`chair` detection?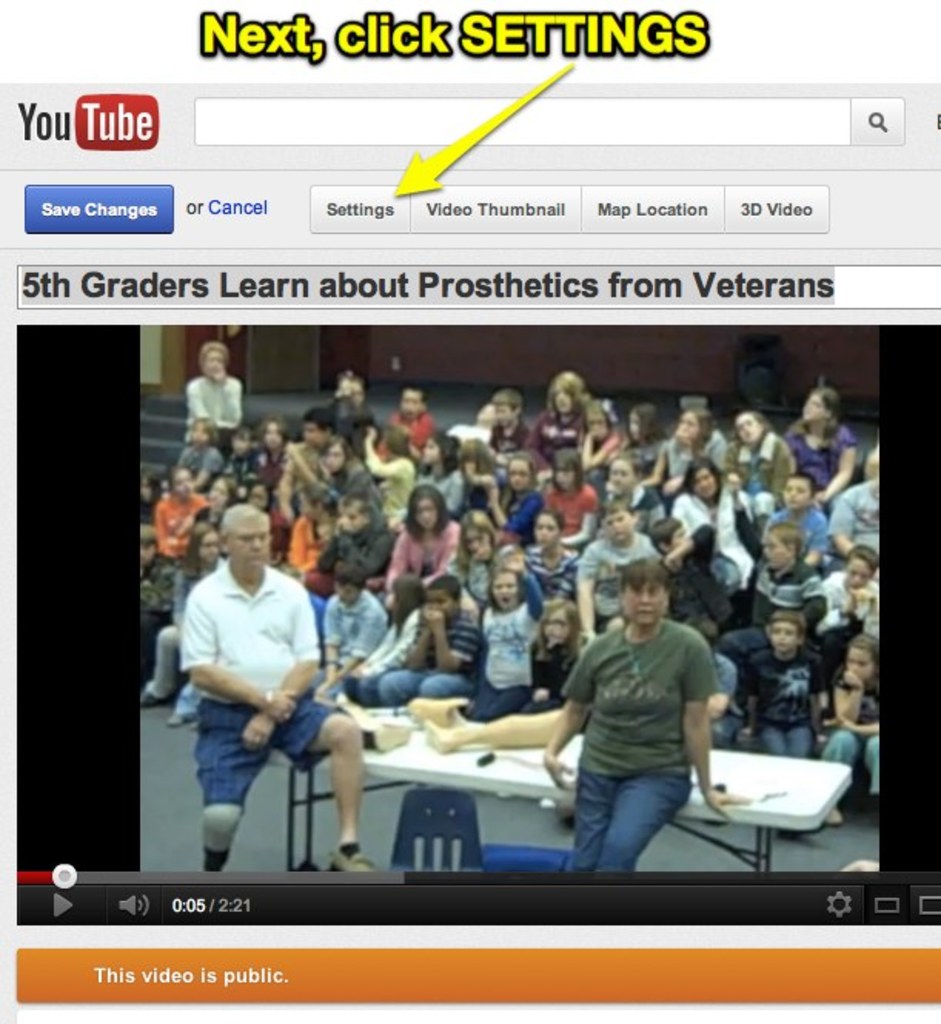
396/779/487/885
